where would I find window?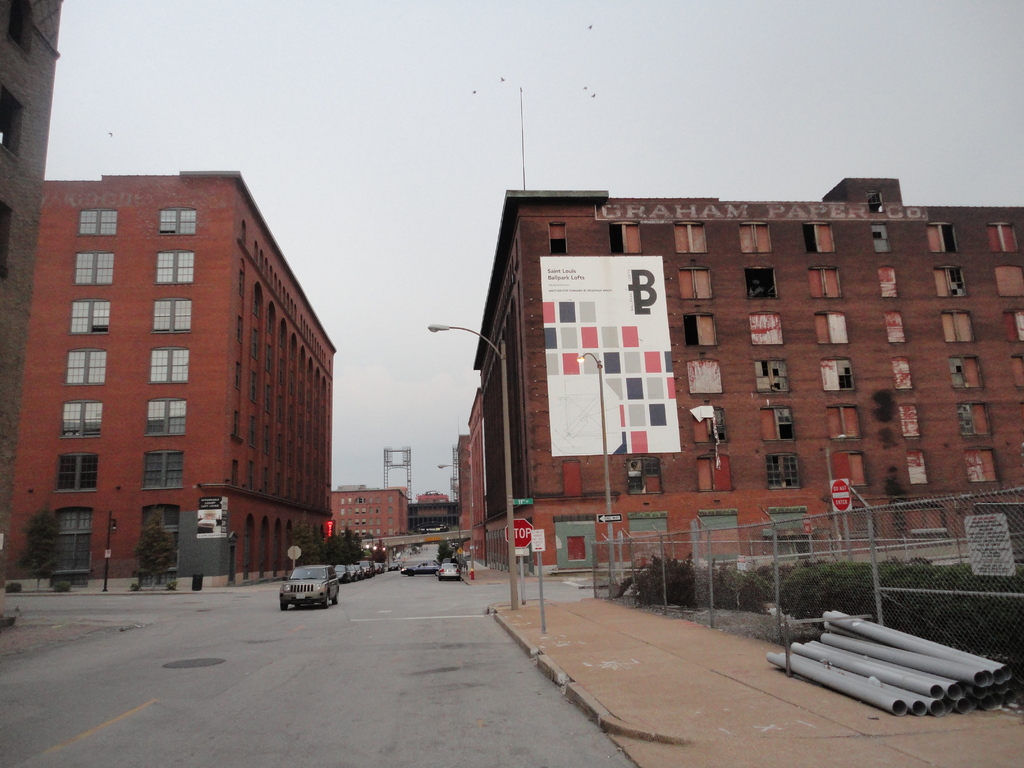
At {"x1": 54, "y1": 508, "x2": 86, "y2": 574}.
